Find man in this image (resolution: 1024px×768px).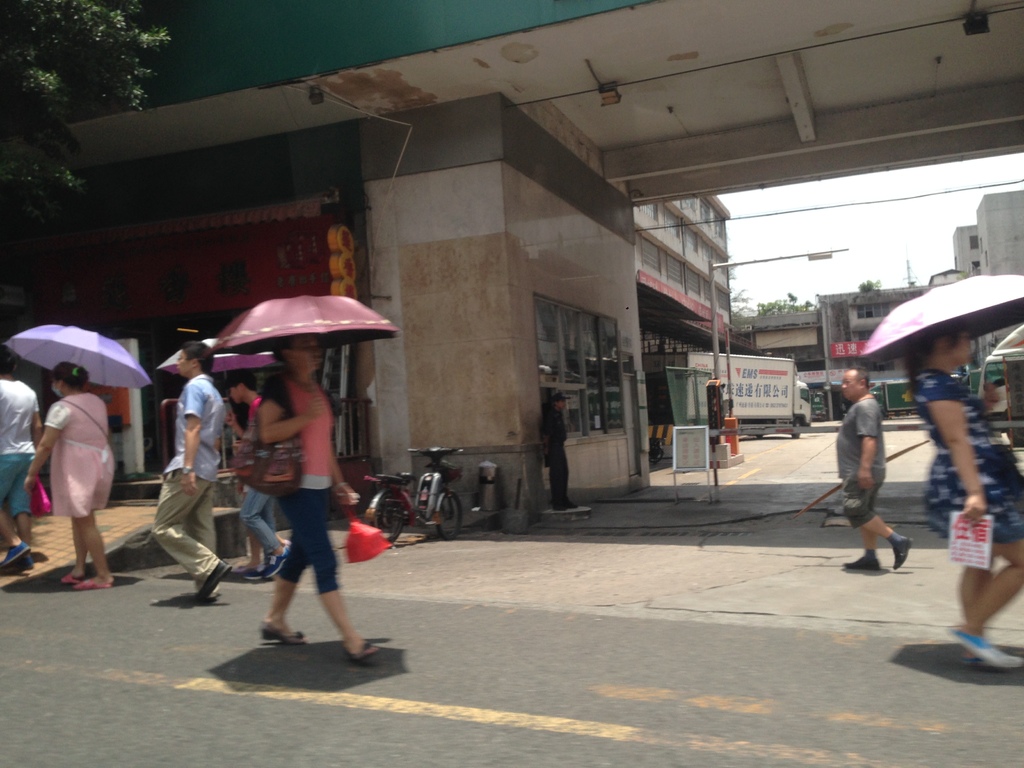
{"left": 223, "top": 369, "right": 288, "bottom": 582}.
